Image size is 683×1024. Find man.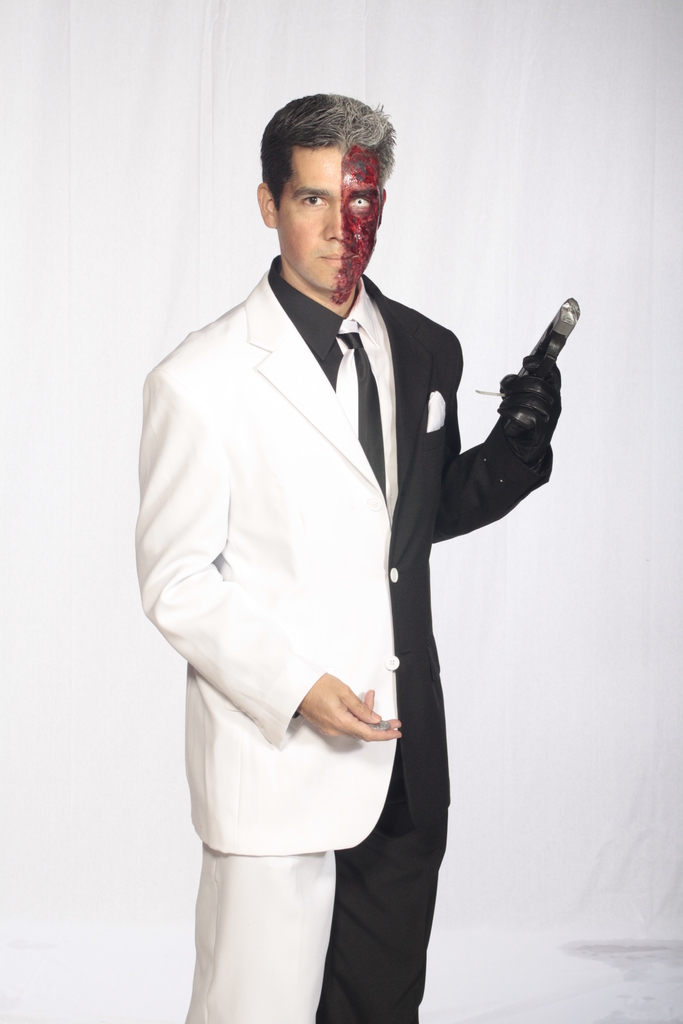
l=133, t=73, r=561, b=1009.
